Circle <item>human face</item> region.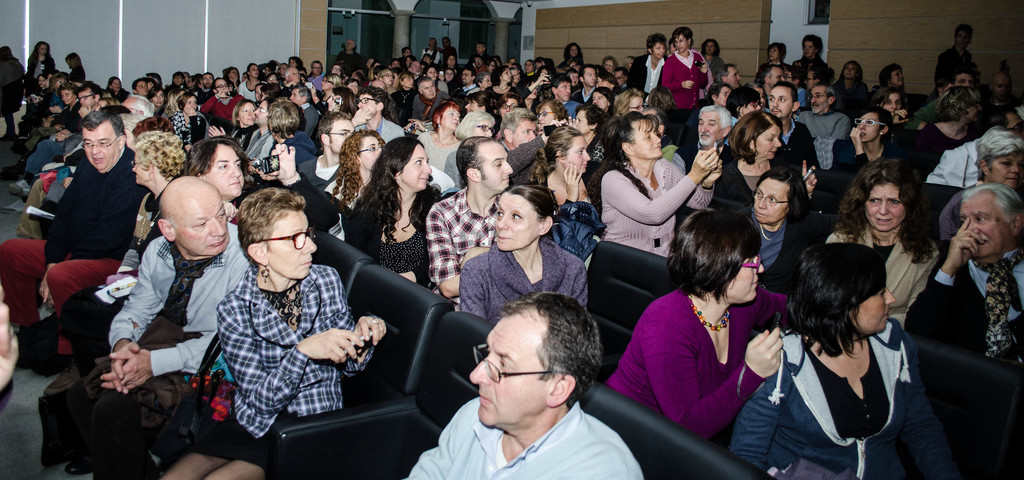
Region: left=356, top=135, right=382, bottom=165.
